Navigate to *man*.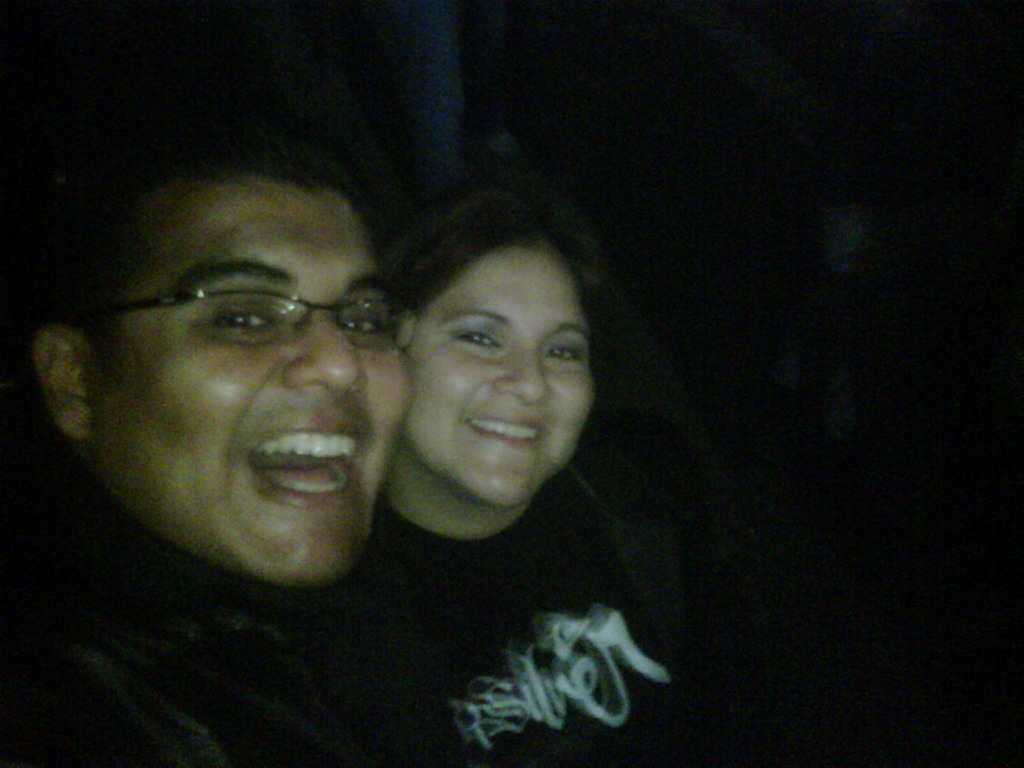
Navigation target: region(97, 166, 504, 605).
